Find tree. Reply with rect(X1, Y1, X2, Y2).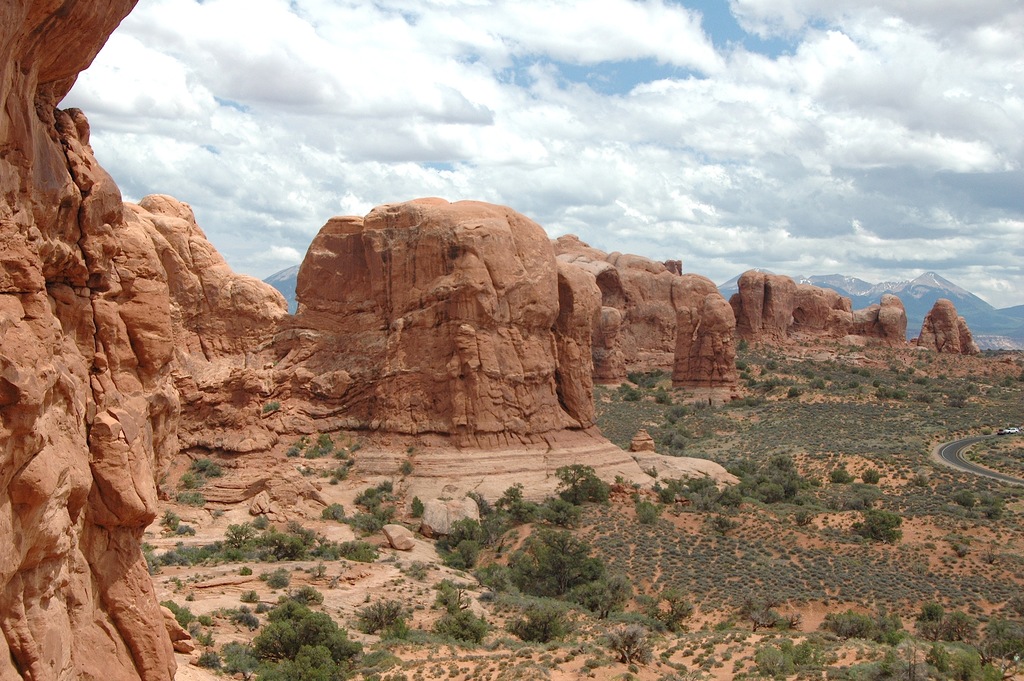
rect(591, 475, 611, 502).
